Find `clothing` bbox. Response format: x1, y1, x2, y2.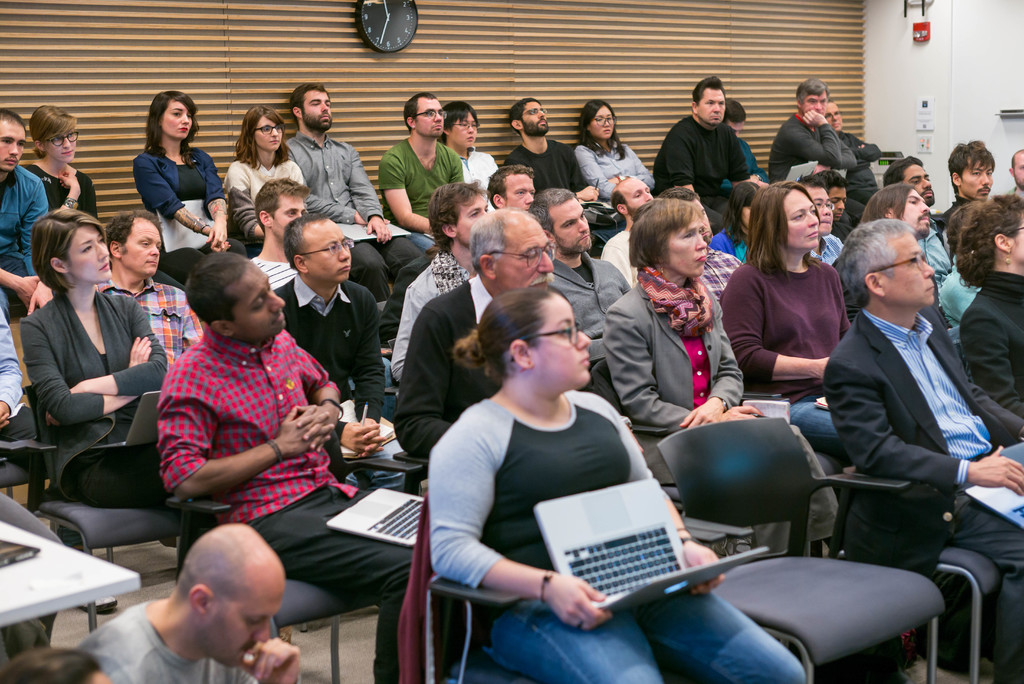
727, 133, 767, 199.
